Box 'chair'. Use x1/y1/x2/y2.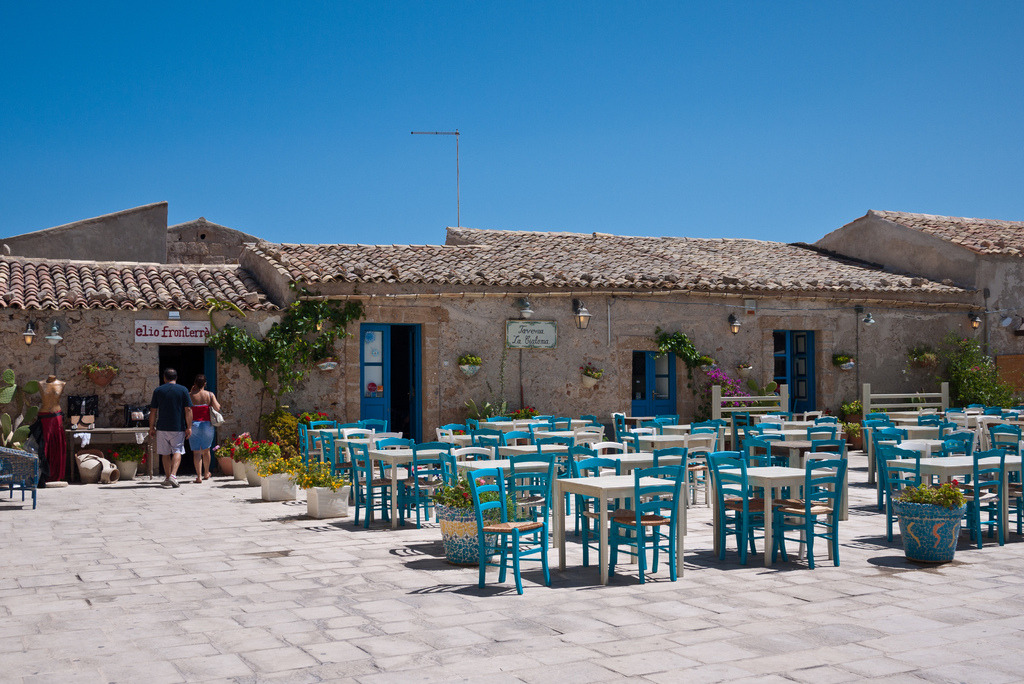
778/437/845/557.
